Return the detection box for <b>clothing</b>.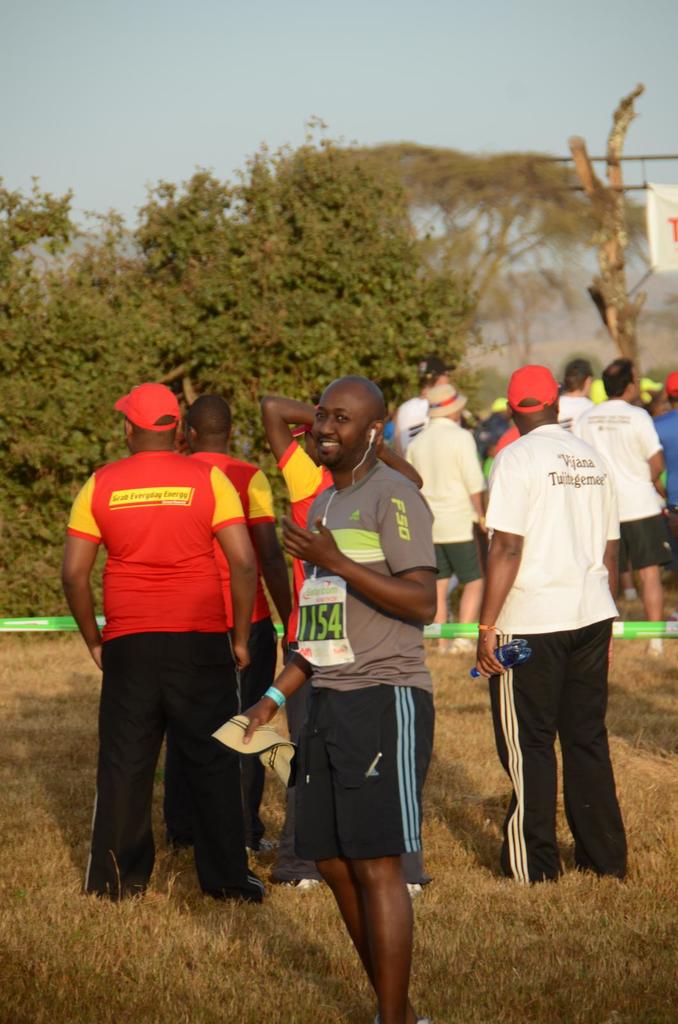
{"left": 405, "top": 424, "right": 475, "bottom": 582}.
